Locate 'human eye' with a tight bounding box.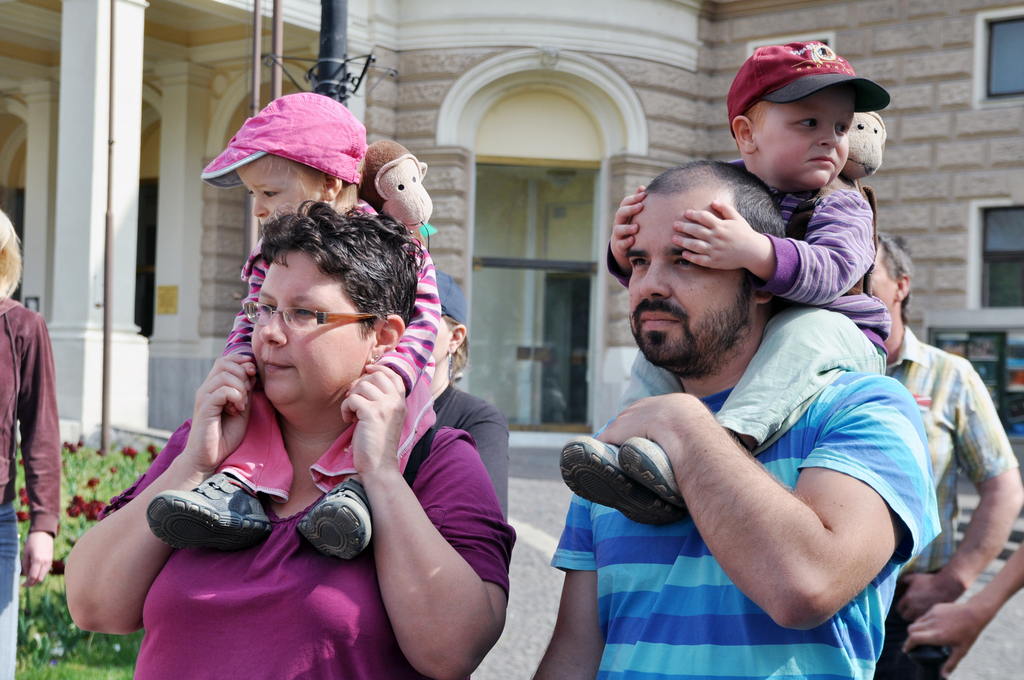
x1=248 y1=188 x2=252 y2=200.
